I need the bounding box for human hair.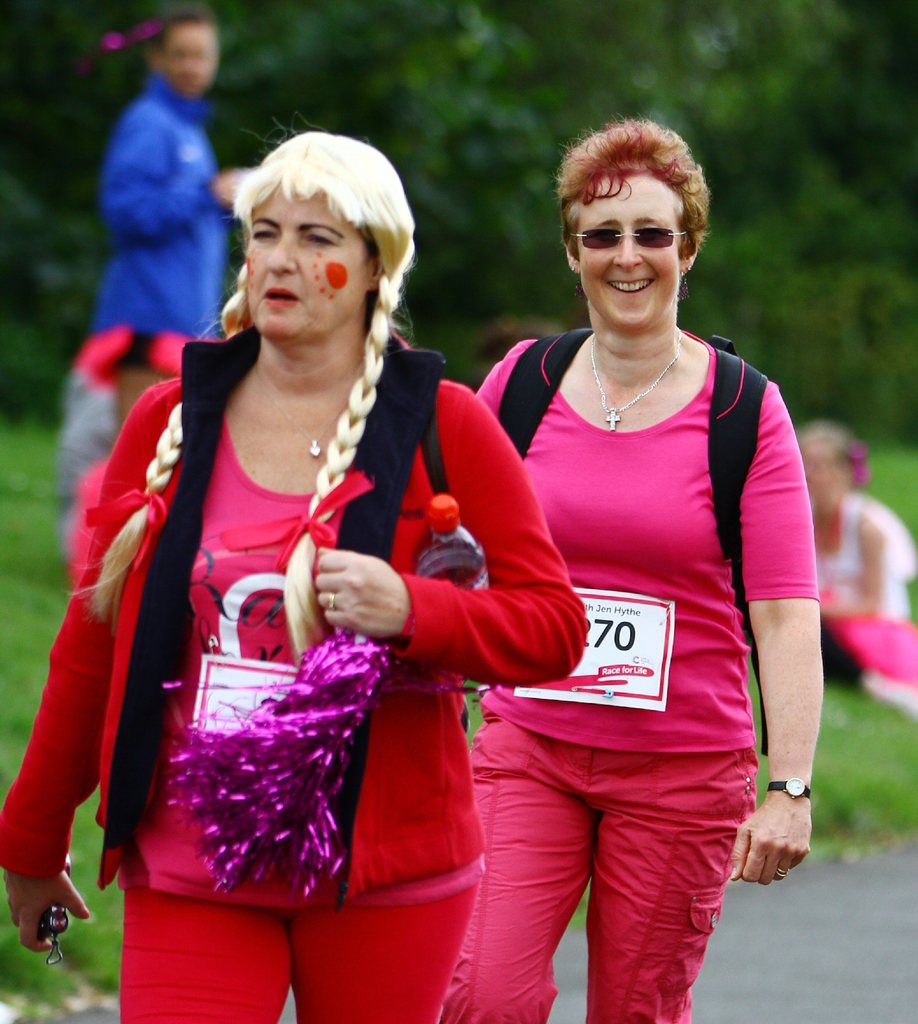
Here it is: [left=88, top=0, right=220, bottom=76].
